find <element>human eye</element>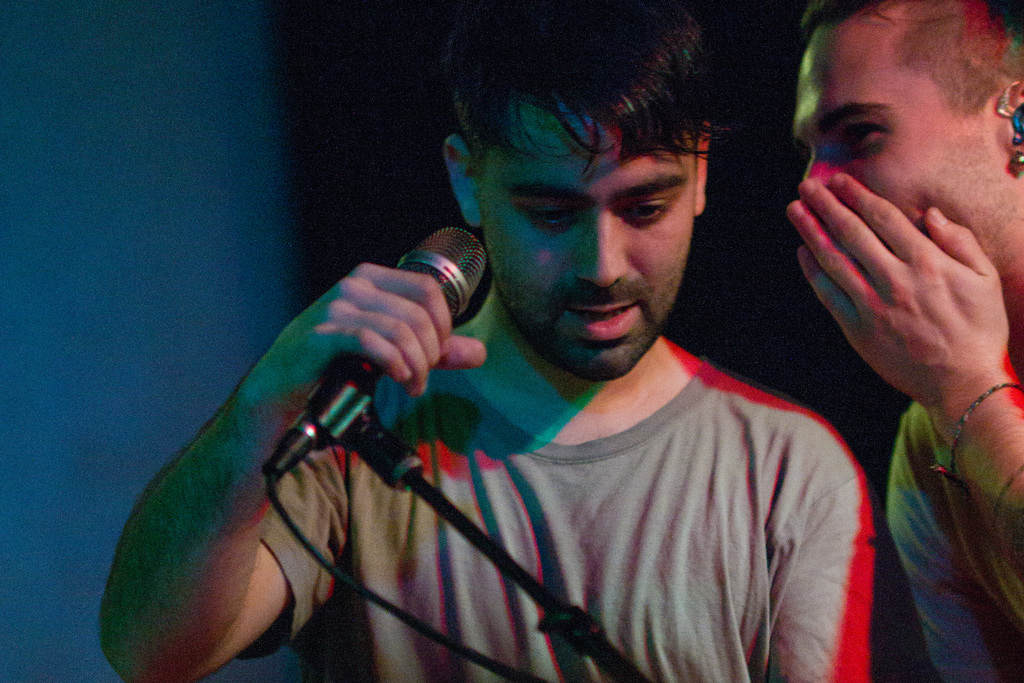
838/112/891/154
